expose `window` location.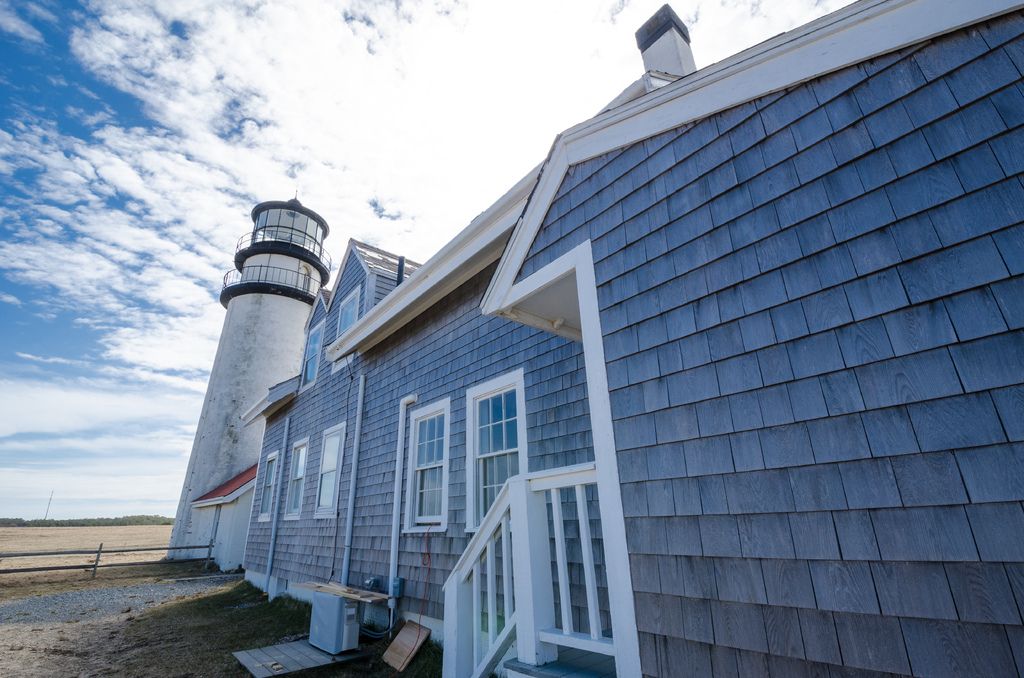
Exposed at 283/440/311/519.
